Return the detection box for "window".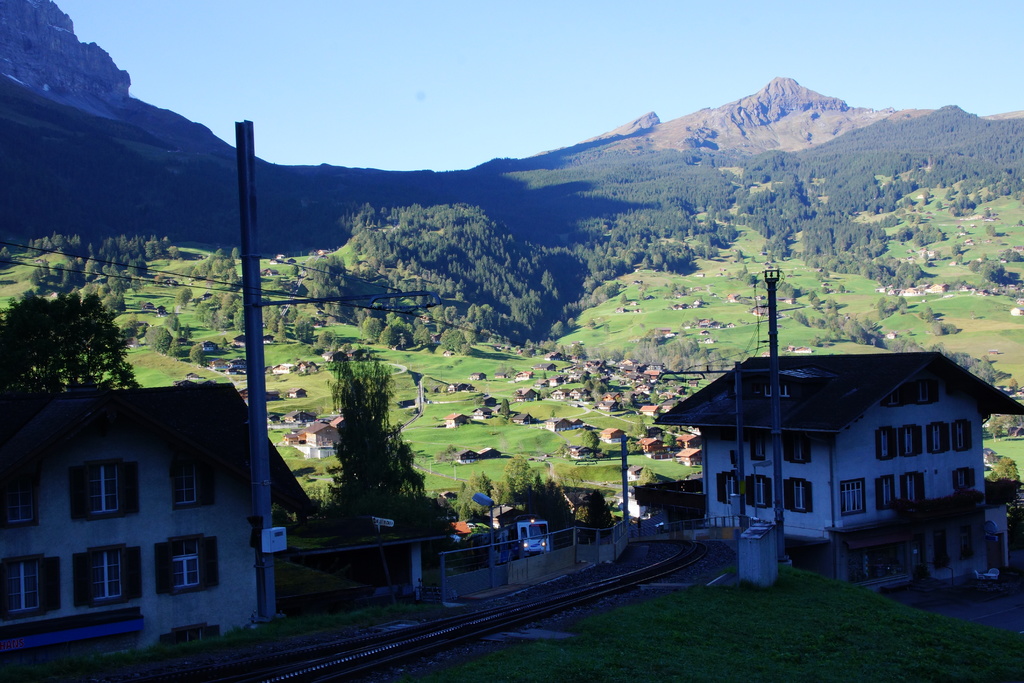
pyautogui.locateOnScreen(714, 473, 740, 504).
